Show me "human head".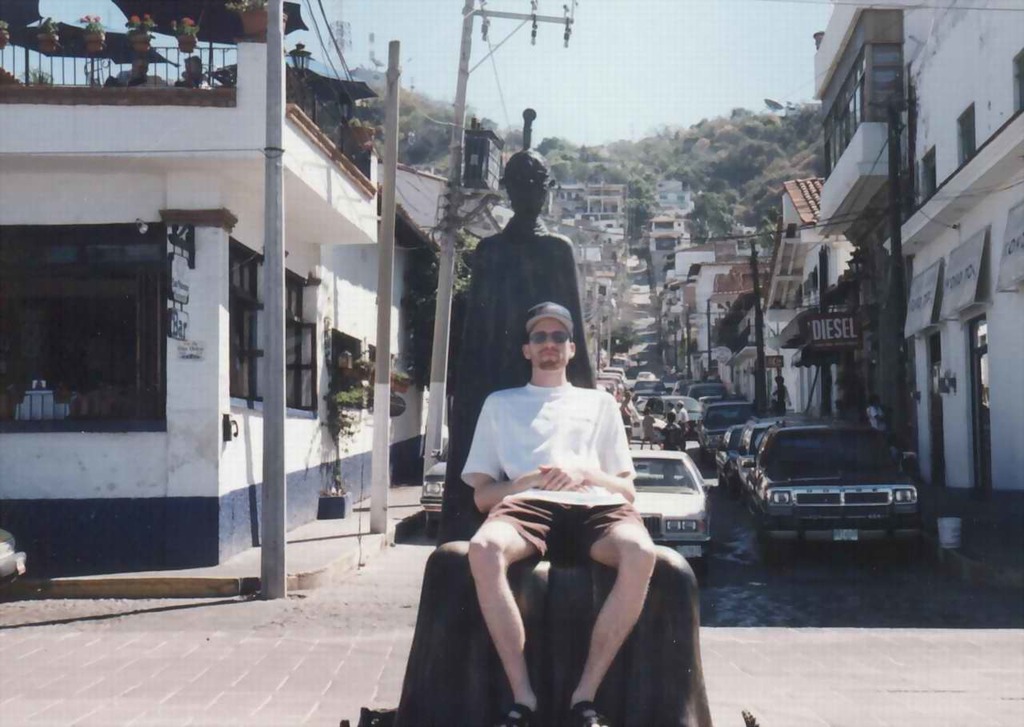
"human head" is here: detection(514, 300, 587, 379).
